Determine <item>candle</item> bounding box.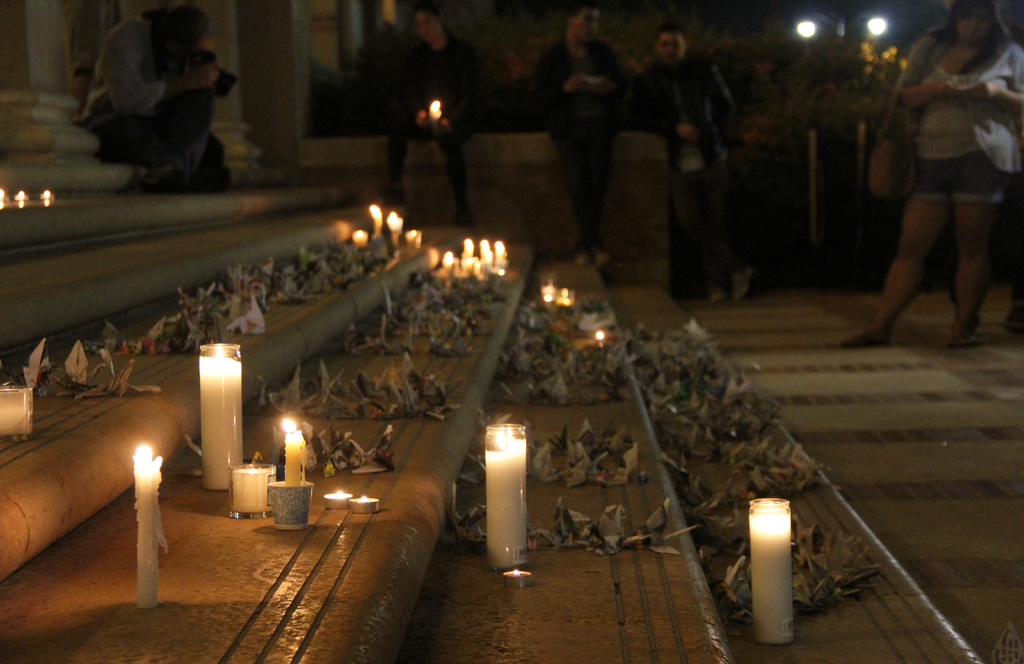
Determined: x1=0, y1=382, x2=36, y2=435.
